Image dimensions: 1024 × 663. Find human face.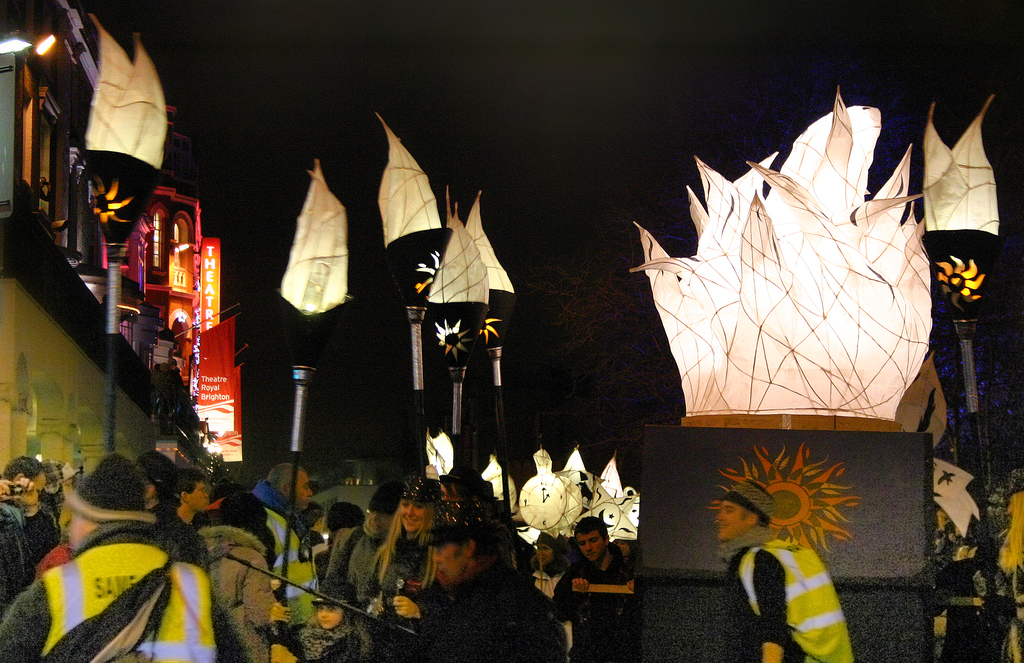
[left=575, top=531, right=607, bottom=563].
